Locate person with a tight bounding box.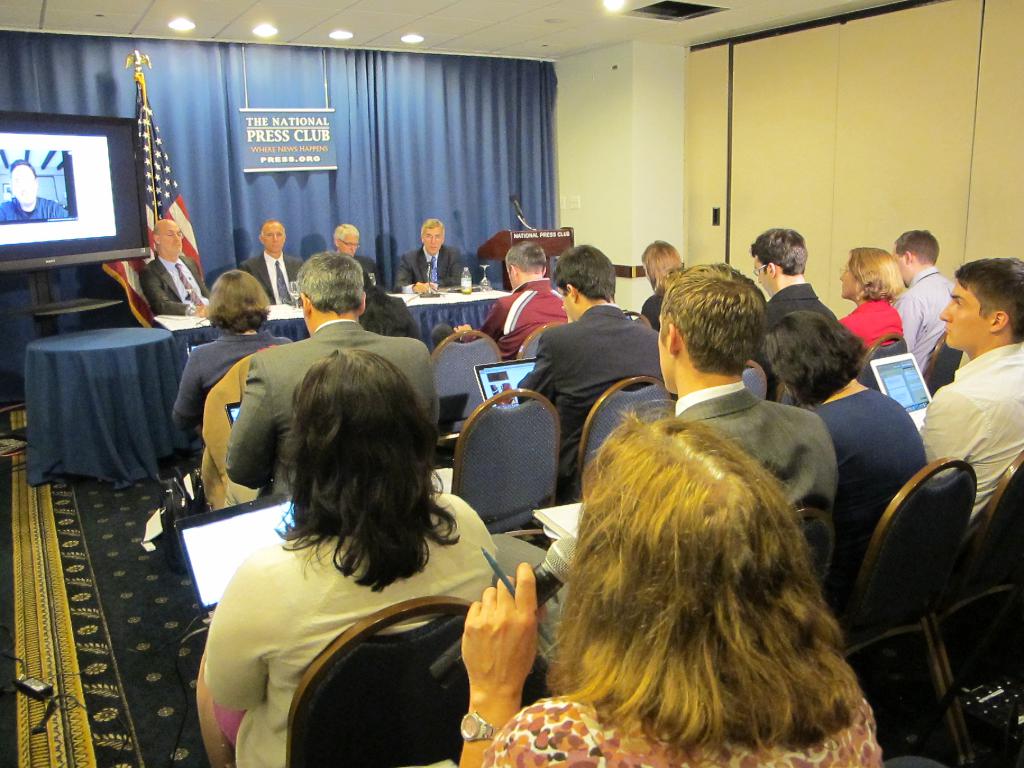
329:225:386:295.
